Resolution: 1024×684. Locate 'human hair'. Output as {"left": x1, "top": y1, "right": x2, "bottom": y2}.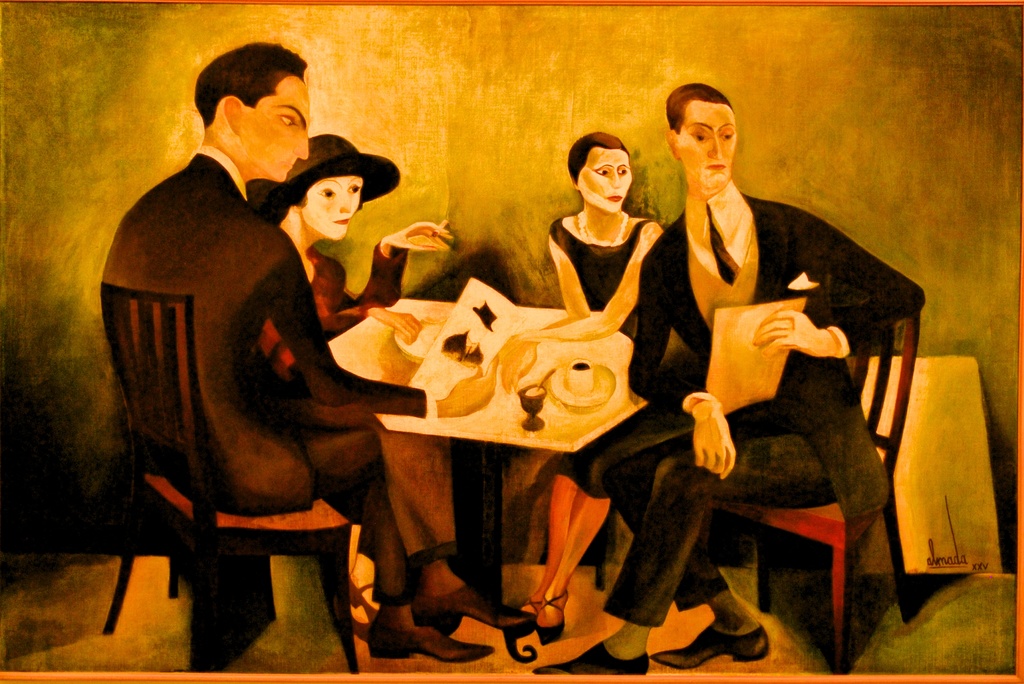
{"left": 666, "top": 81, "right": 731, "bottom": 139}.
